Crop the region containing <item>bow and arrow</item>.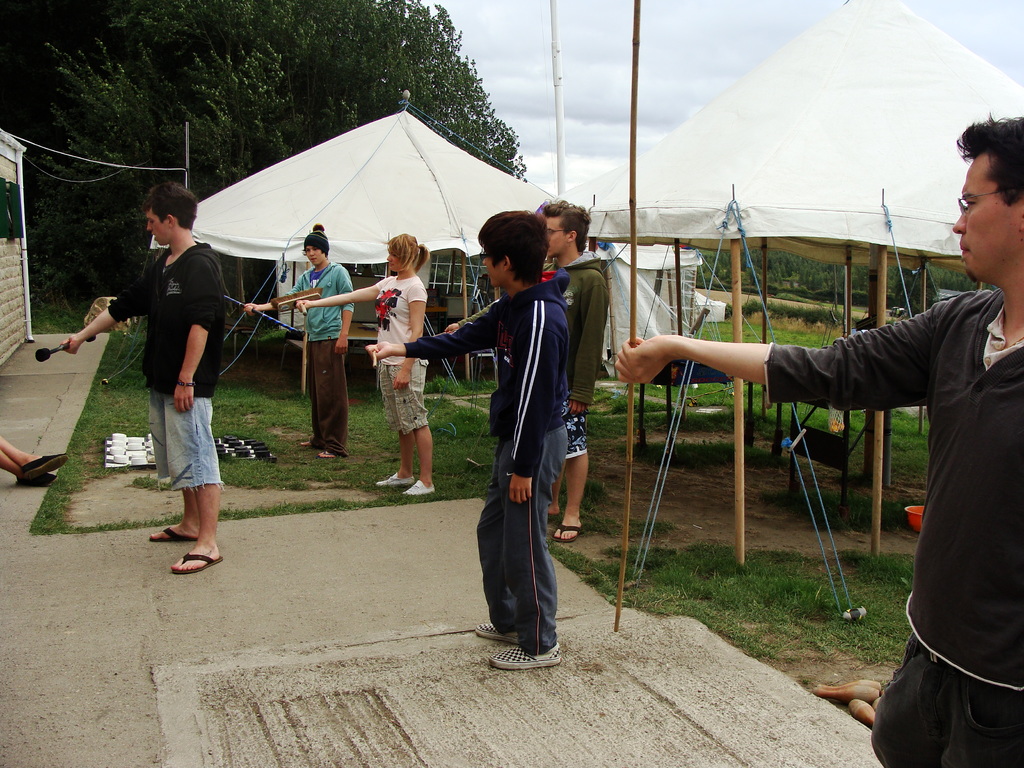
Crop region: [222,246,295,379].
